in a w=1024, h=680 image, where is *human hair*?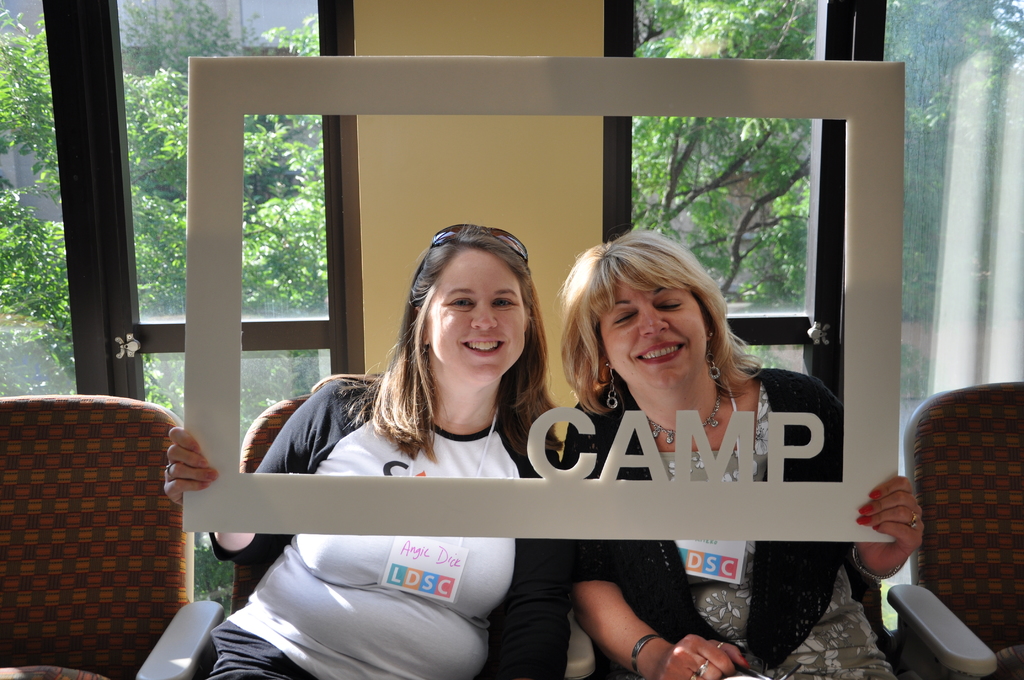
570,218,731,427.
